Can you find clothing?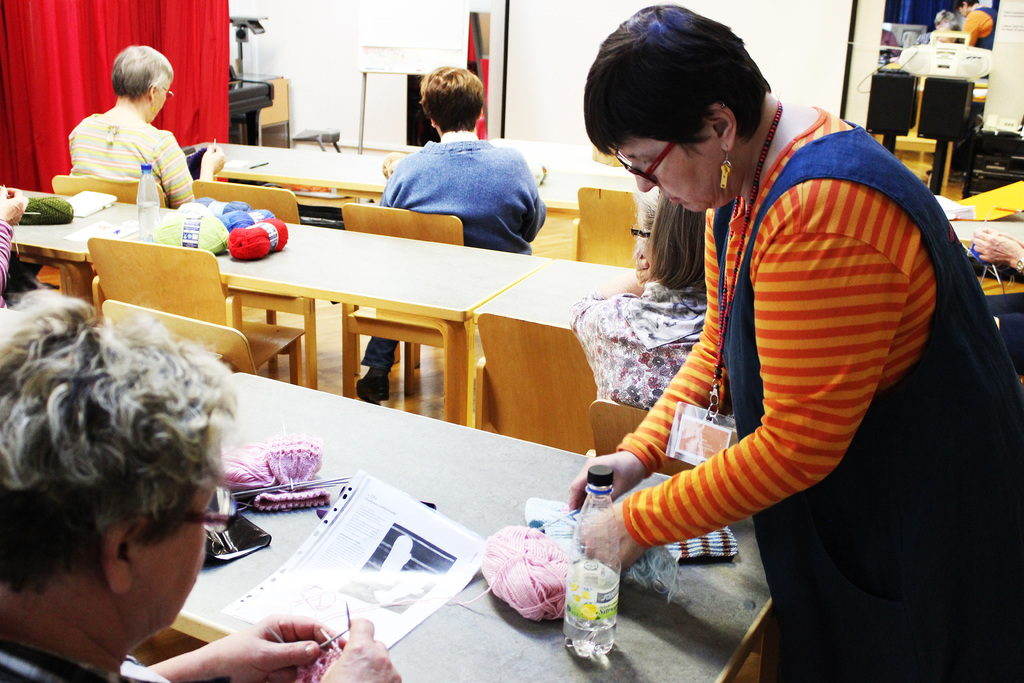
Yes, bounding box: (left=0, top=220, right=14, bottom=310).
